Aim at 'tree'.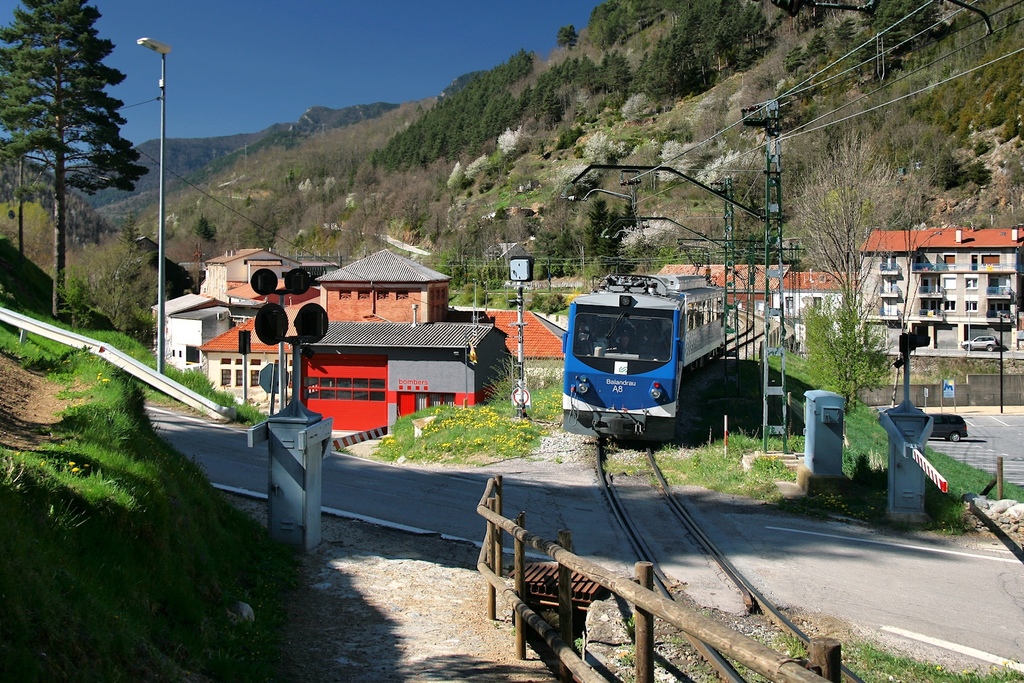
Aimed at bbox(876, 167, 973, 364).
